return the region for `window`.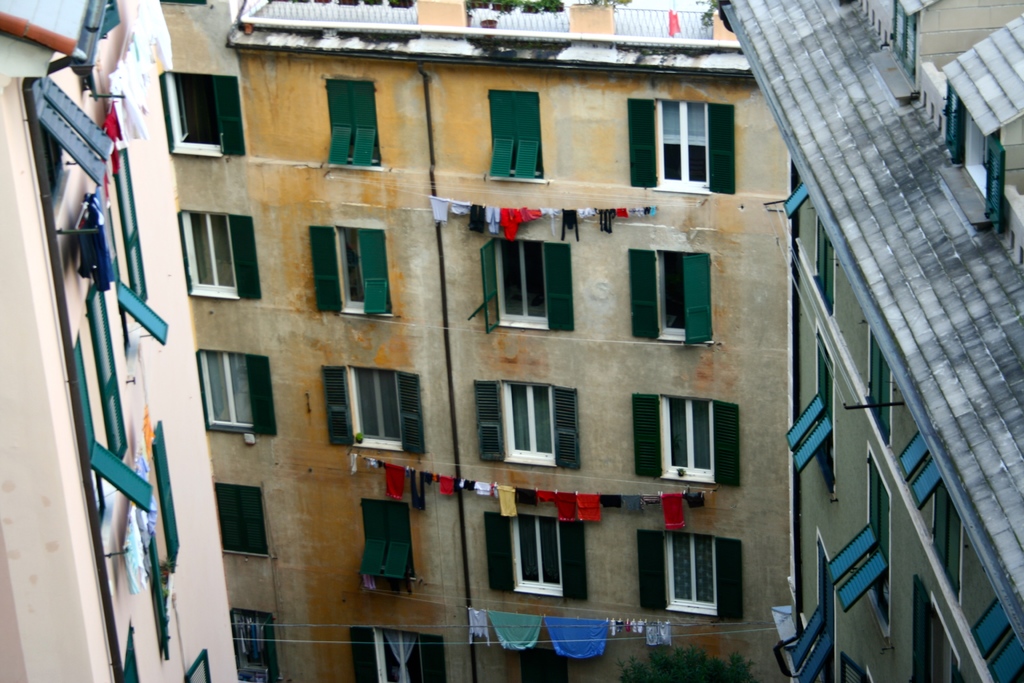
[left=625, top=247, right=716, bottom=347].
